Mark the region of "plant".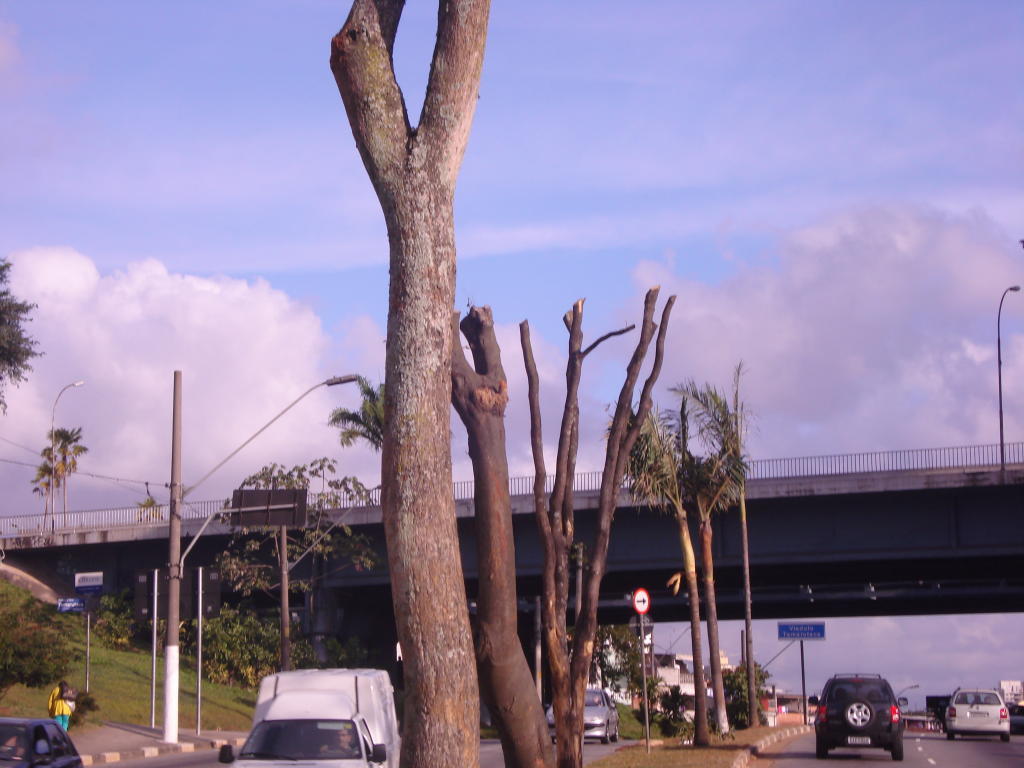
Region: BBox(727, 702, 748, 728).
